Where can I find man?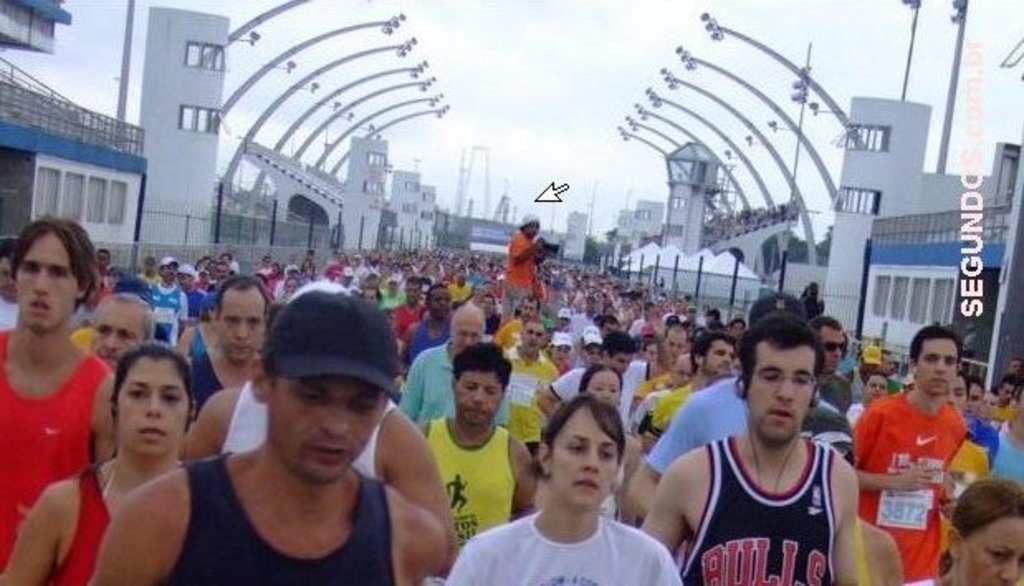
You can find it at 658,300,887,583.
